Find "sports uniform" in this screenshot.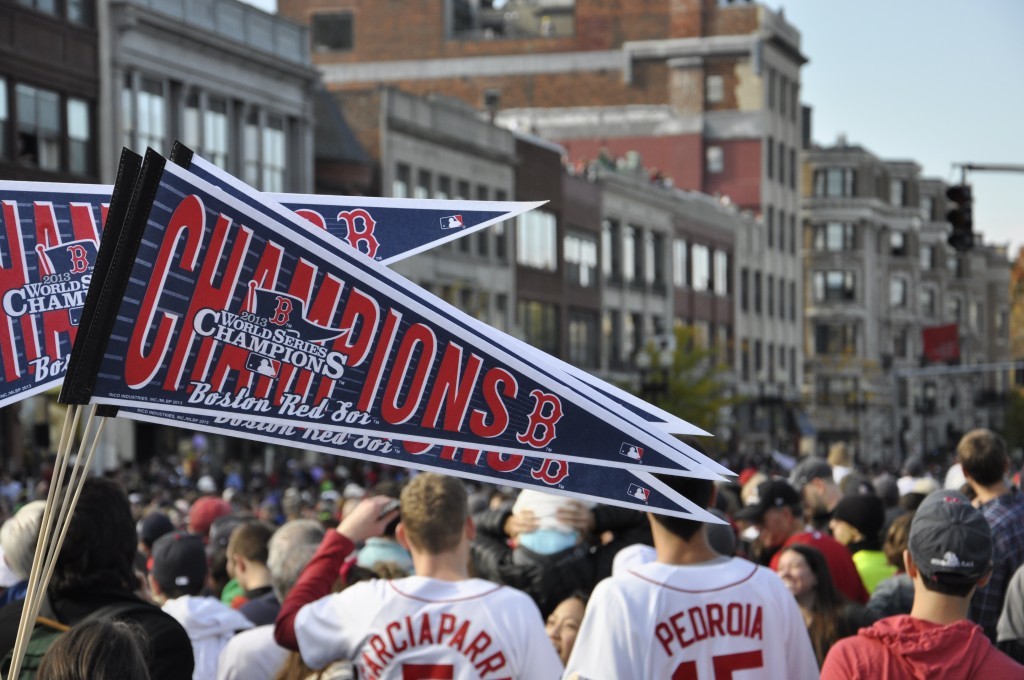
The bounding box for "sports uniform" is box=[297, 506, 566, 679].
